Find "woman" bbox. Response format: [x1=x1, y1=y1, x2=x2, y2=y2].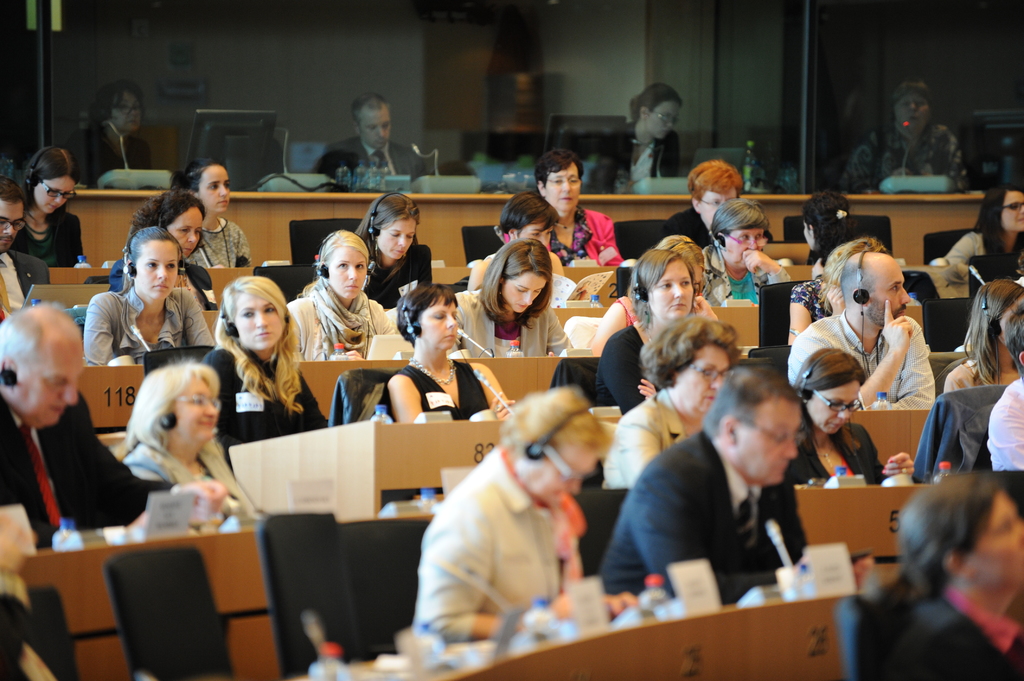
[x1=113, y1=365, x2=261, y2=522].
